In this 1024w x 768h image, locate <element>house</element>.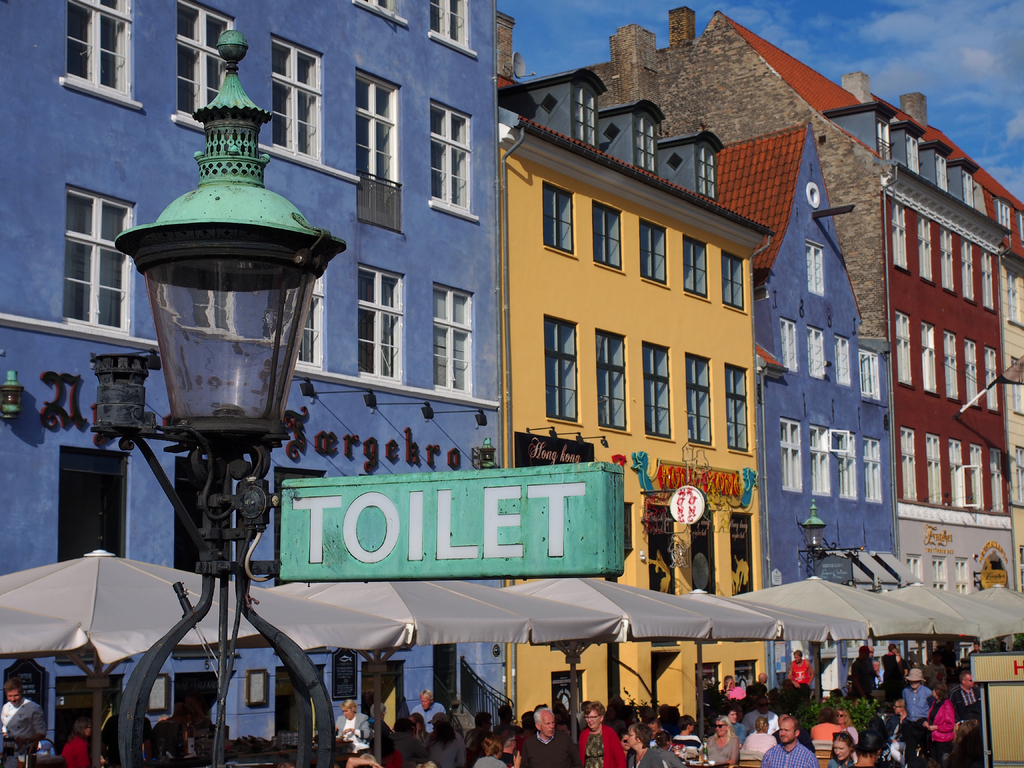
Bounding box: l=513, t=67, r=723, b=198.
